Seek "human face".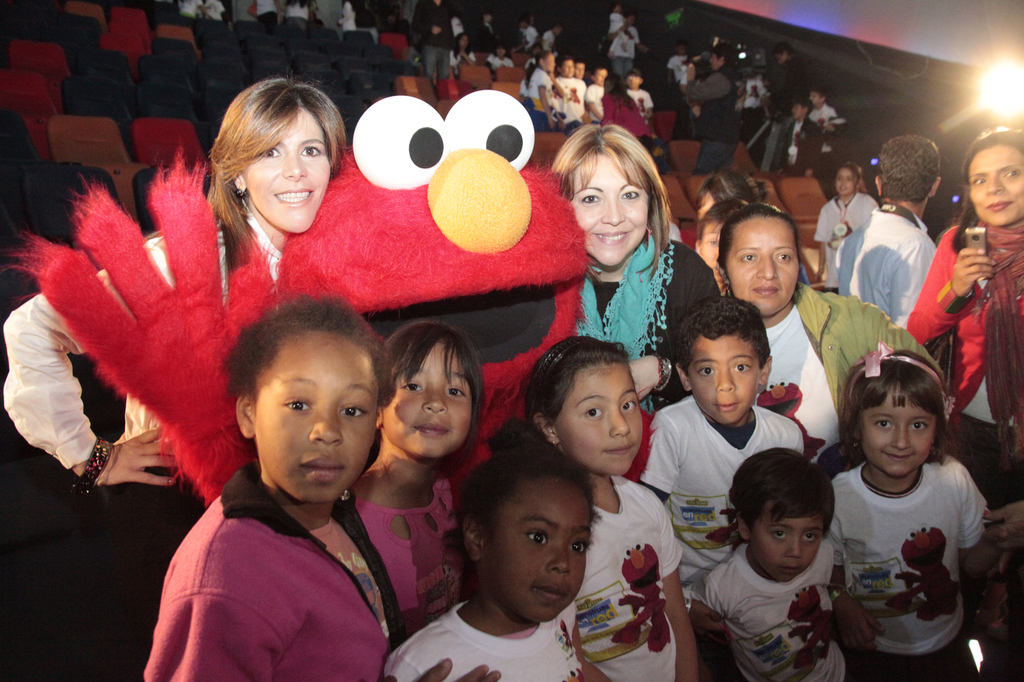
box=[564, 58, 571, 78].
